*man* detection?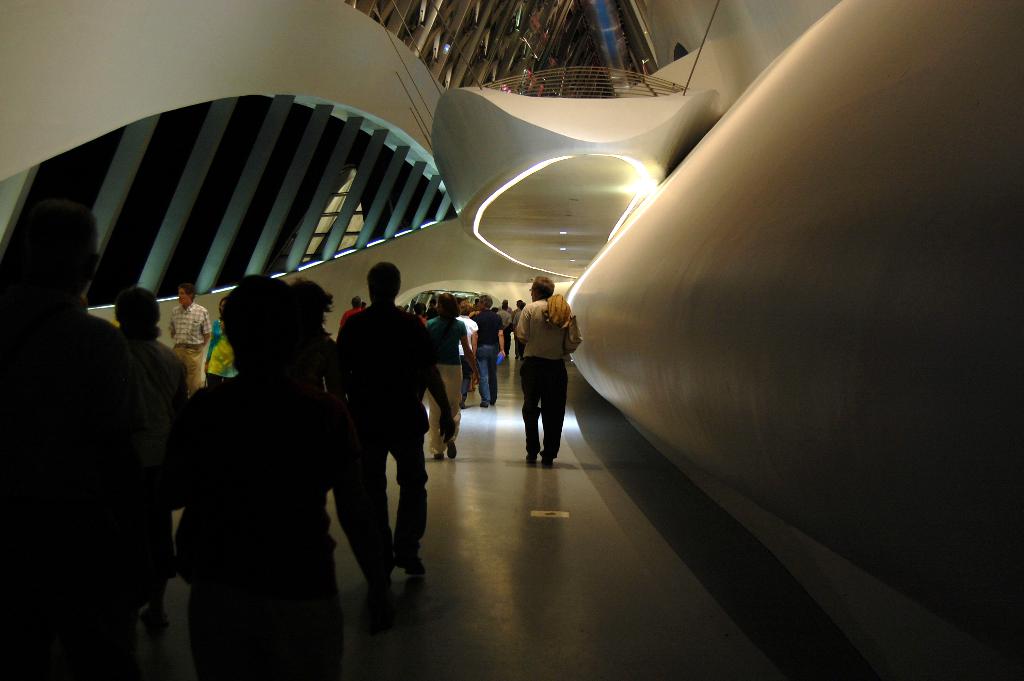
339, 296, 362, 326
